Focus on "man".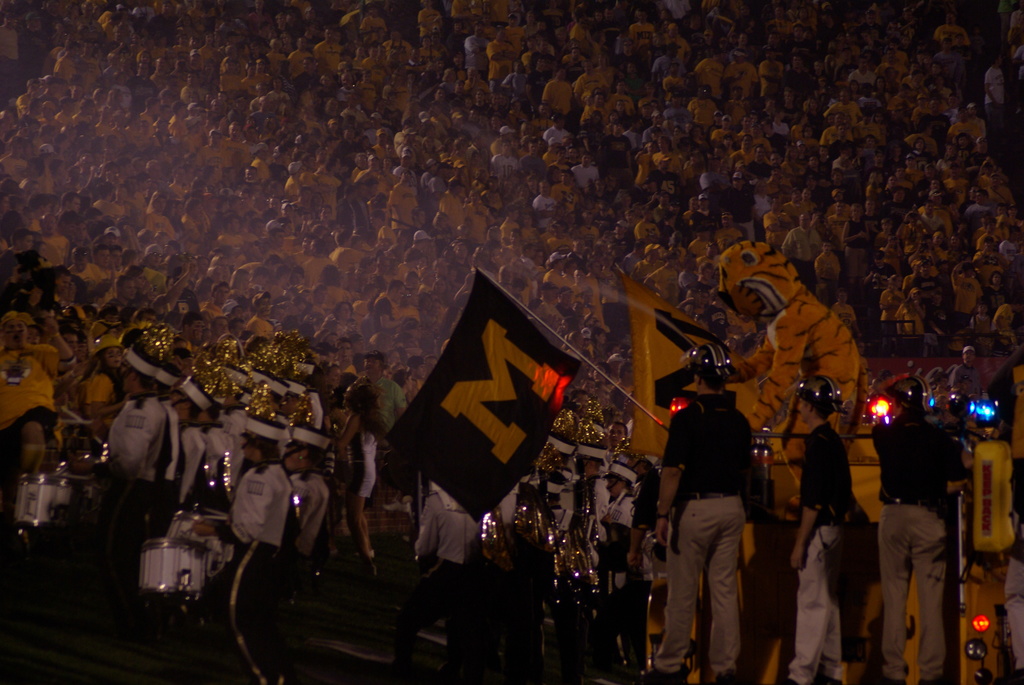
Focused at Rect(368, 351, 404, 420).
